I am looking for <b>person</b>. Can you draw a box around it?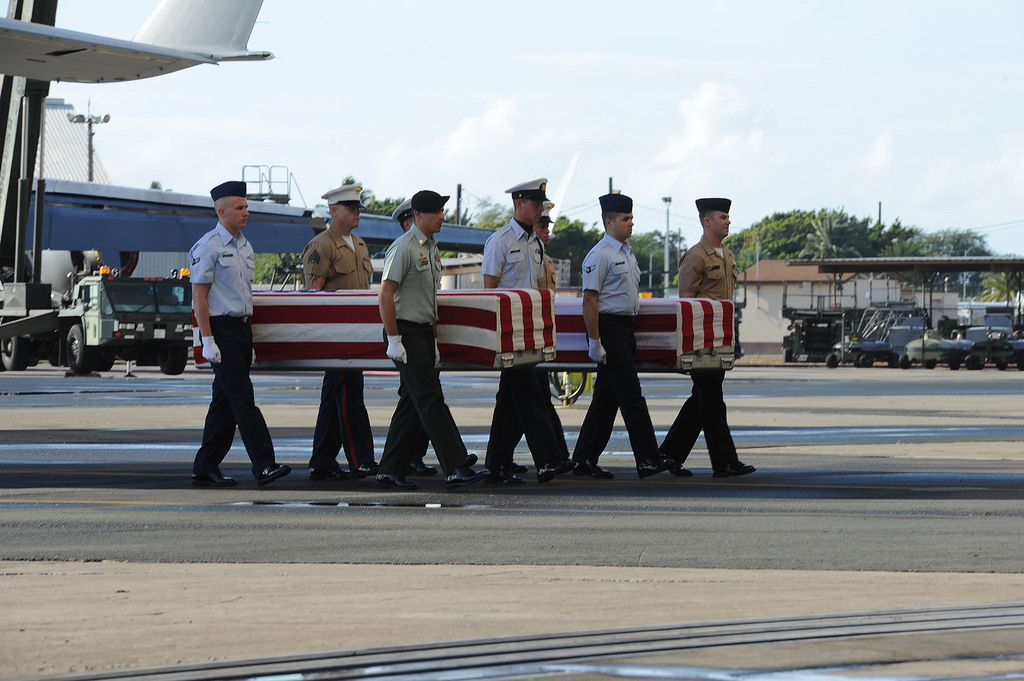
Sure, the bounding box is (x1=484, y1=190, x2=563, y2=435).
